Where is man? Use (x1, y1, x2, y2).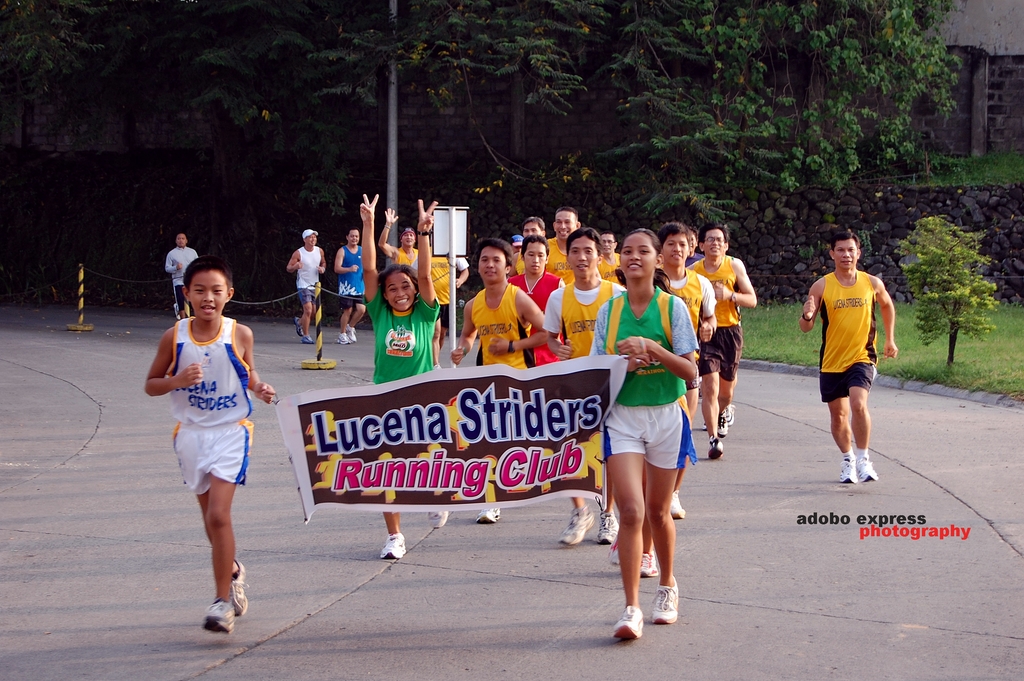
(596, 233, 620, 284).
